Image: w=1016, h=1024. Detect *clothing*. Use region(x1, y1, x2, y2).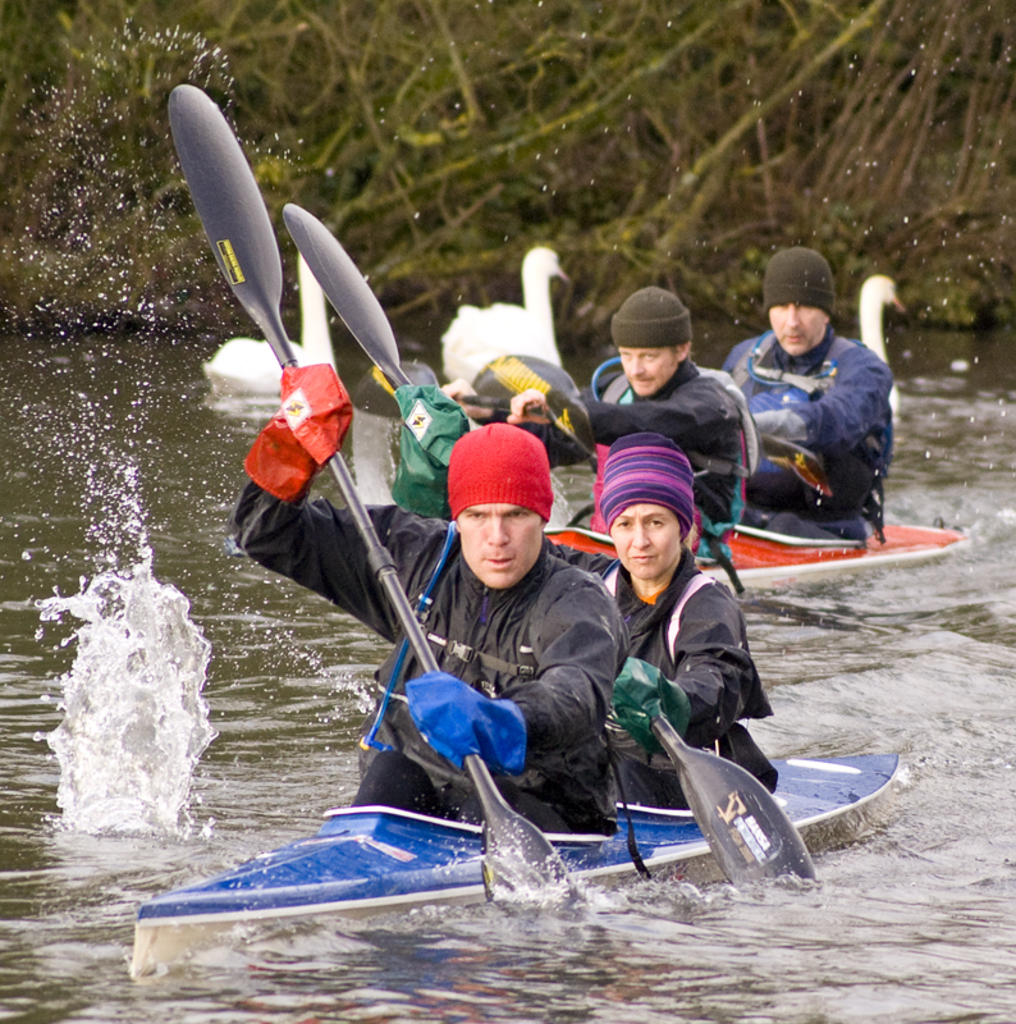
region(234, 362, 656, 837).
